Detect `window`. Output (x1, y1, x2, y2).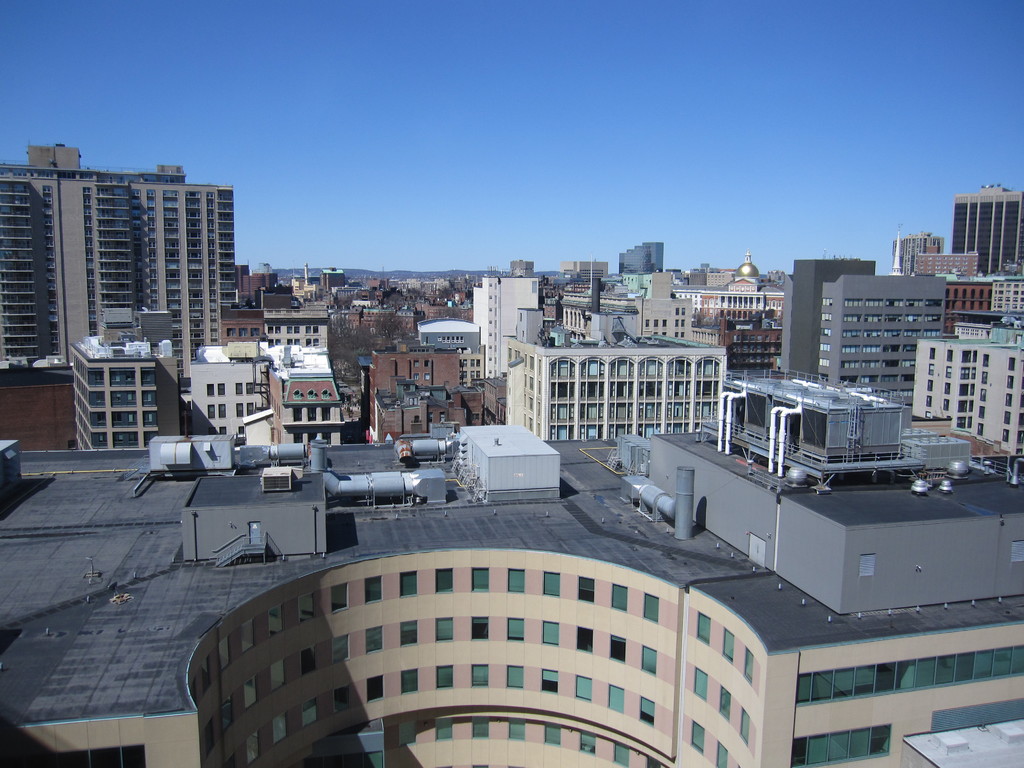
(334, 633, 349, 665).
